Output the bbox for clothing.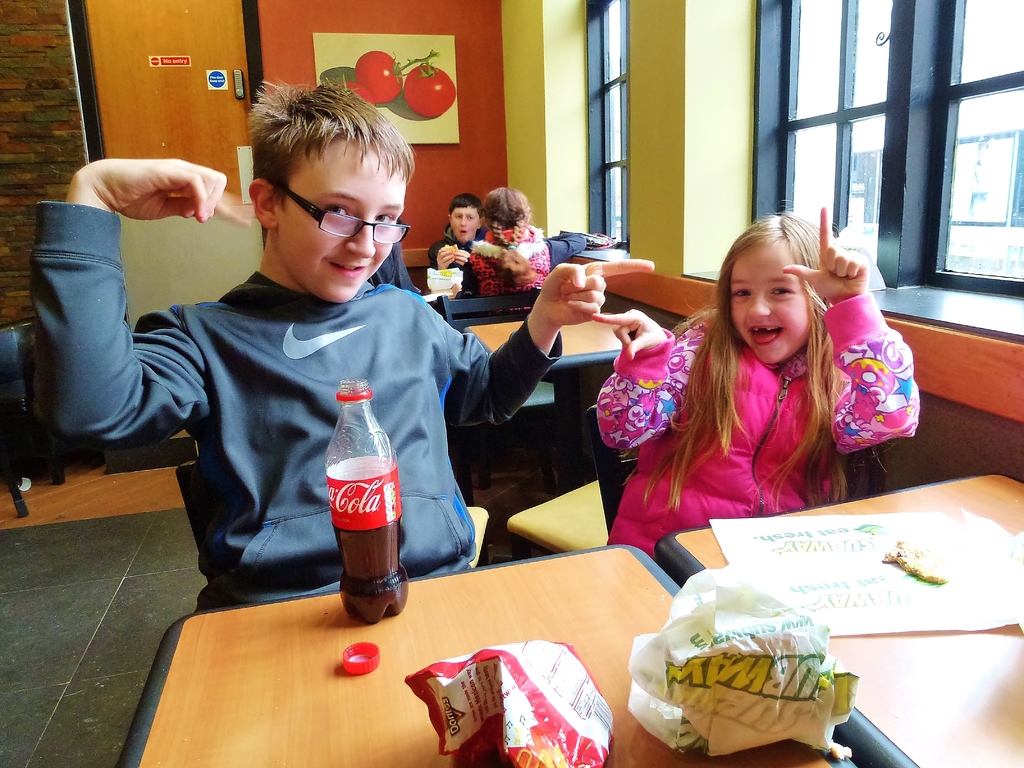
82:175:488:637.
